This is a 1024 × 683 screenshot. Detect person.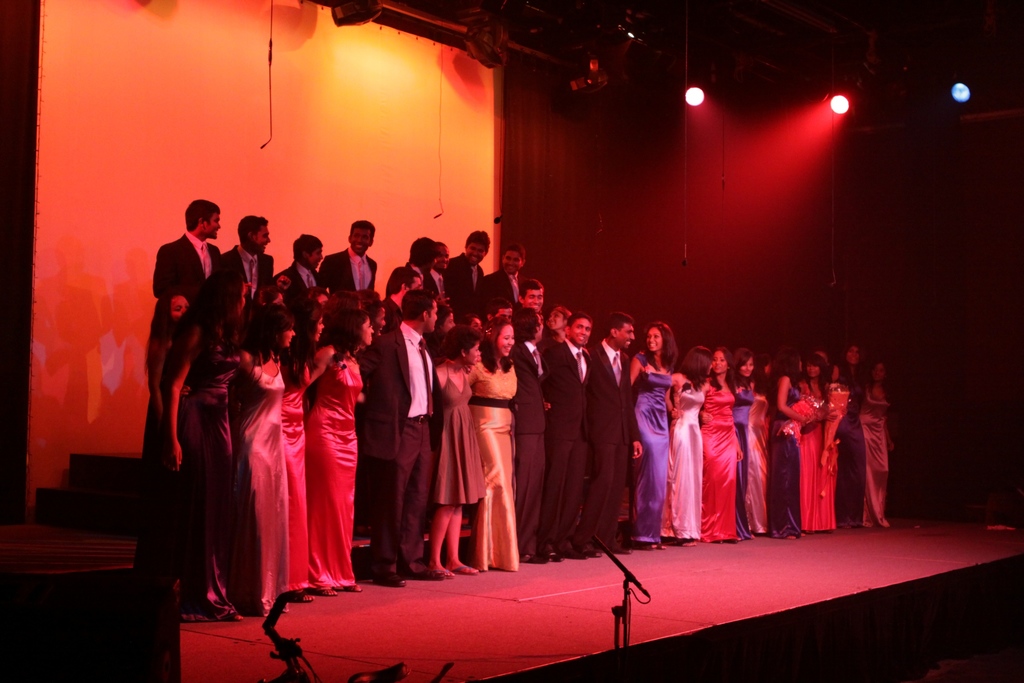
x1=447 y1=226 x2=503 y2=309.
